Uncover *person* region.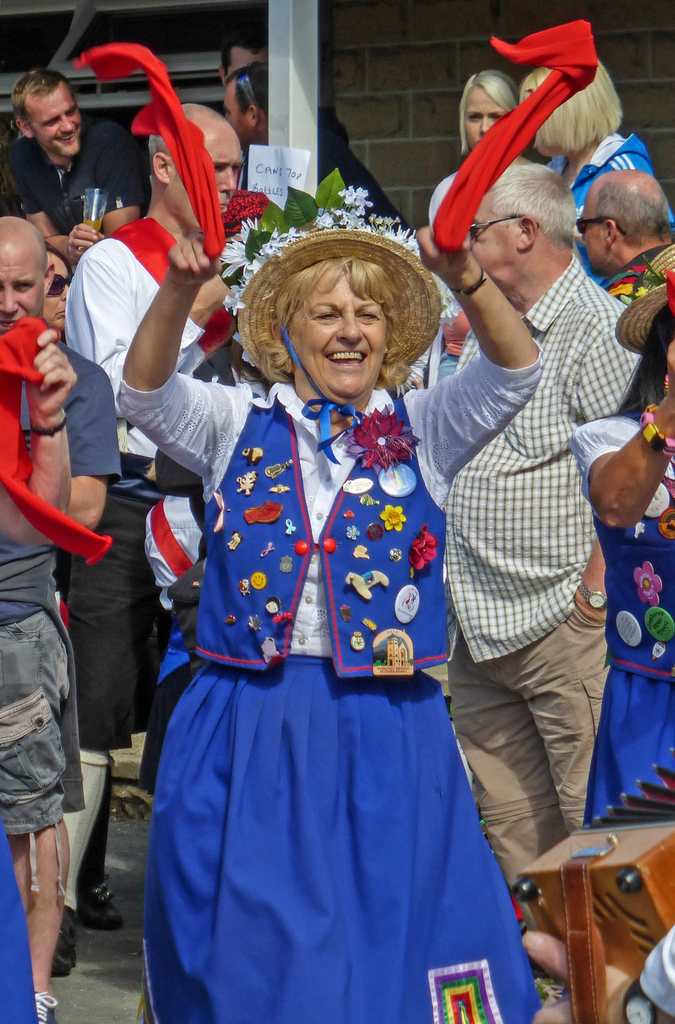
Uncovered: box=[526, 42, 674, 273].
